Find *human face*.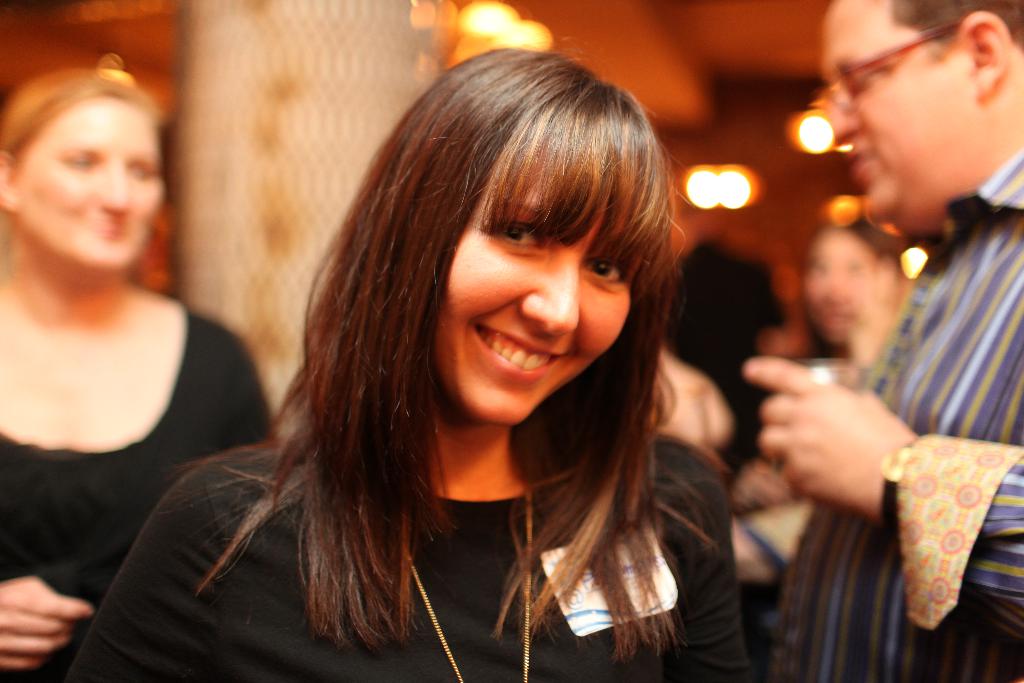
box=[10, 92, 168, 271].
